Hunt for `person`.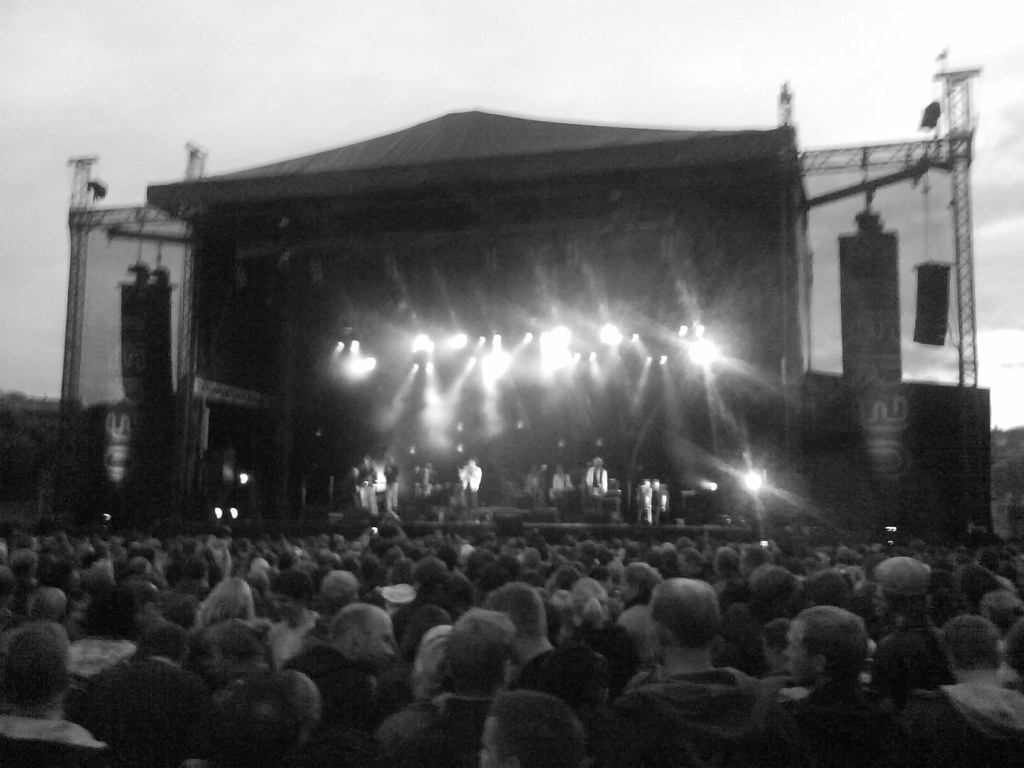
Hunted down at 281, 609, 395, 755.
